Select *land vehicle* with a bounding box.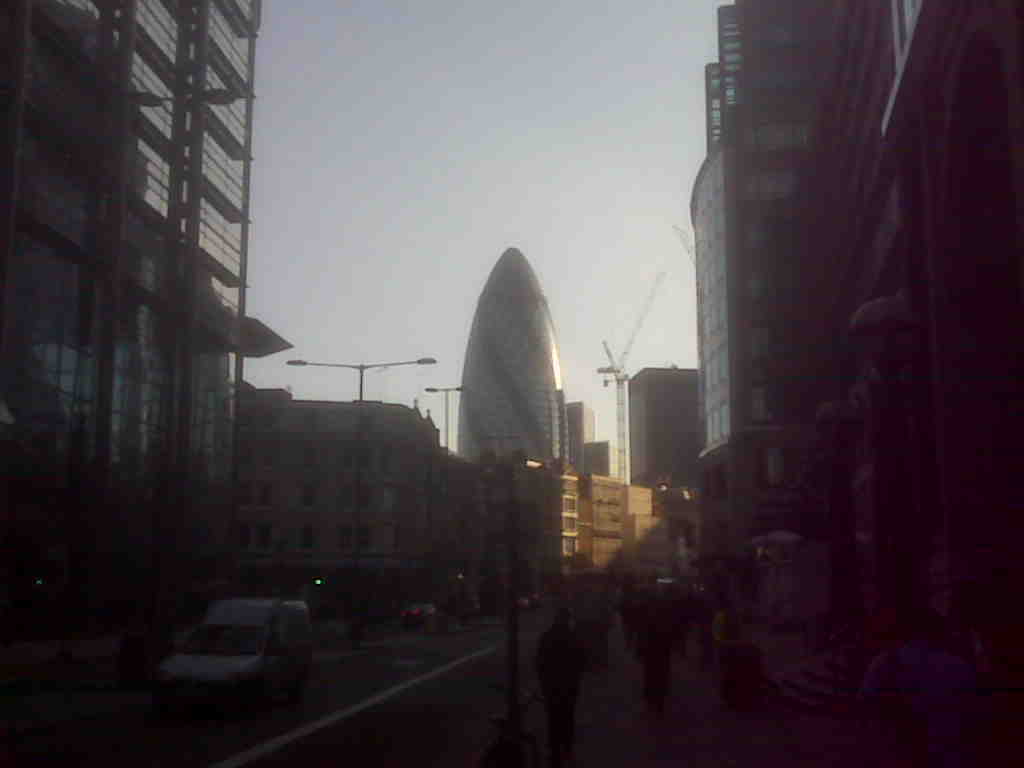
l=412, t=603, r=423, b=615.
